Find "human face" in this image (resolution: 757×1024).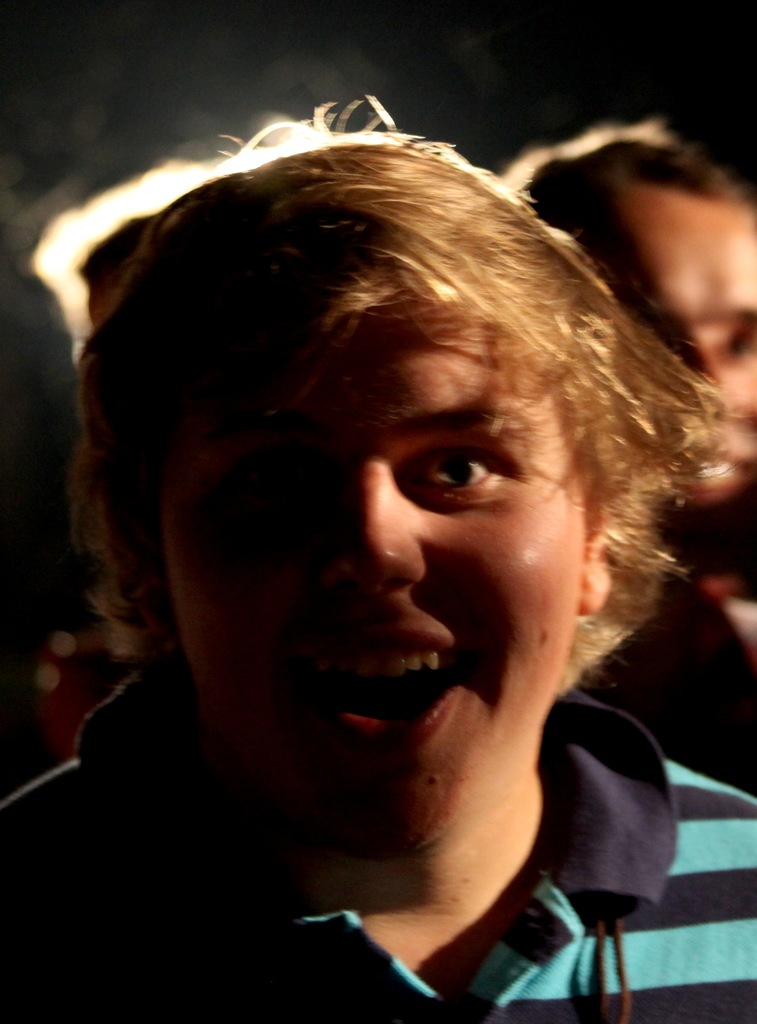
box=[658, 183, 756, 507].
